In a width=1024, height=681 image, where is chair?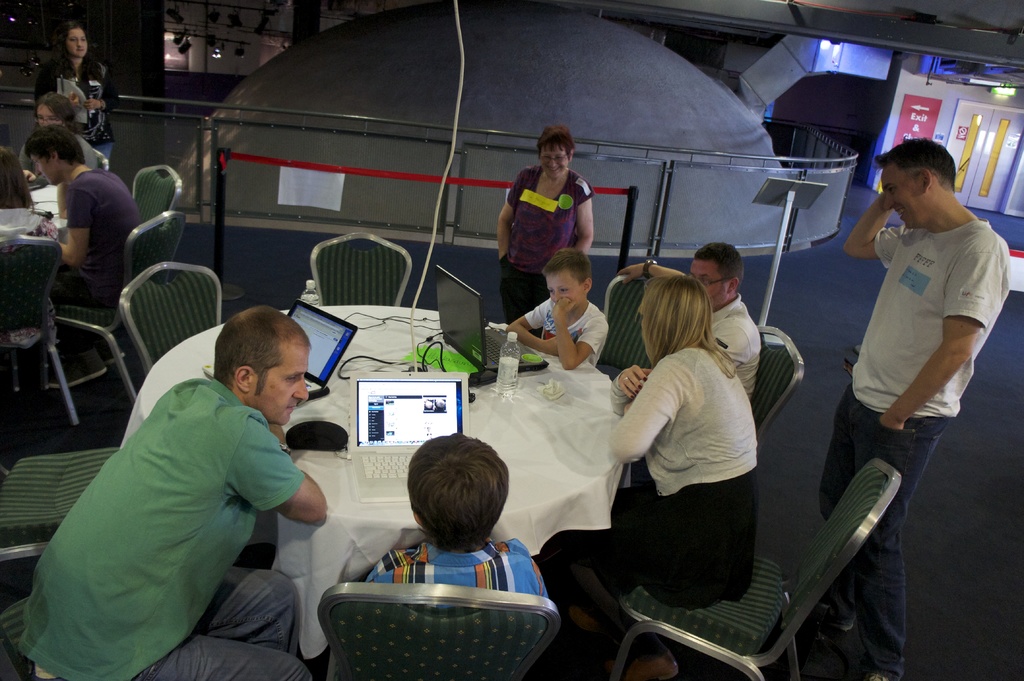
region(586, 271, 661, 381).
